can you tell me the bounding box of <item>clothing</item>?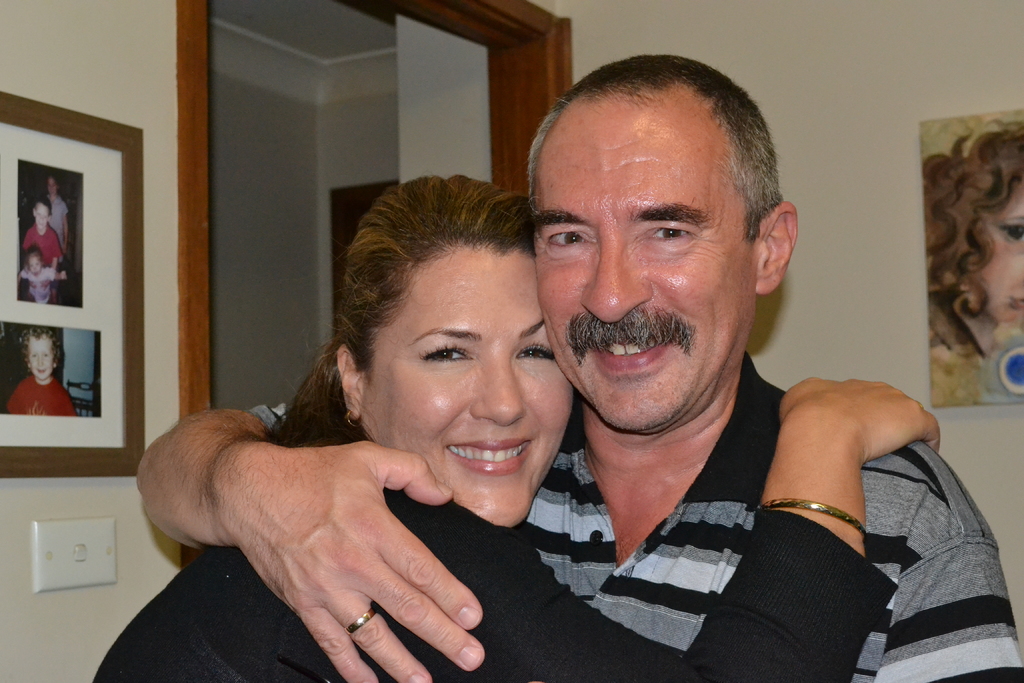
[left=95, top=490, right=896, bottom=682].
